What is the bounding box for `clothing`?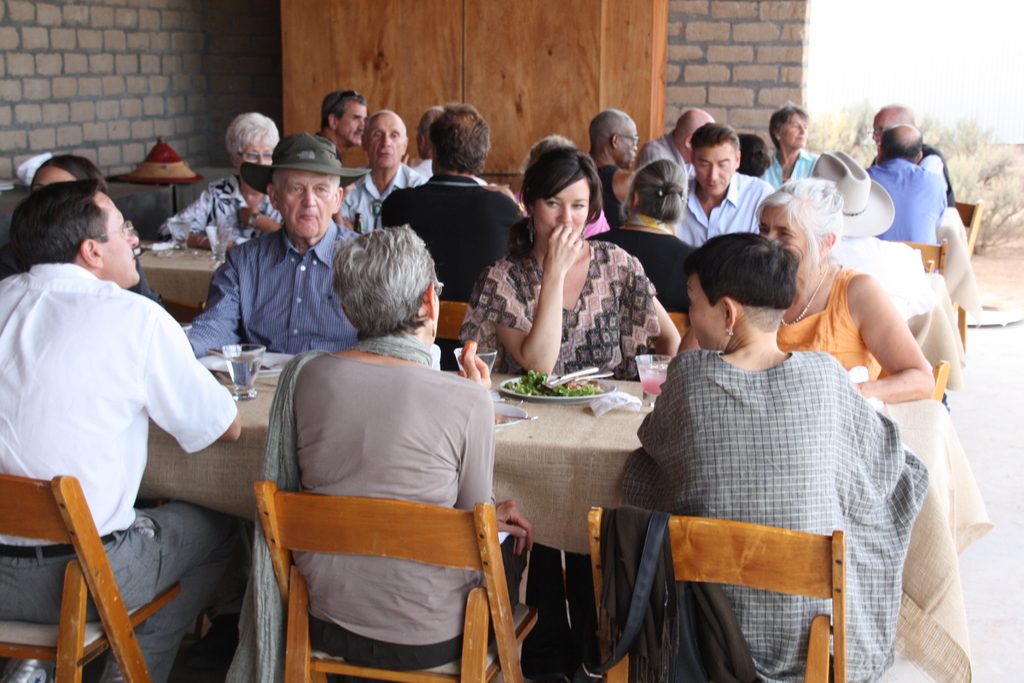
[x1=613, y1=275, x2=954, y2=673].
